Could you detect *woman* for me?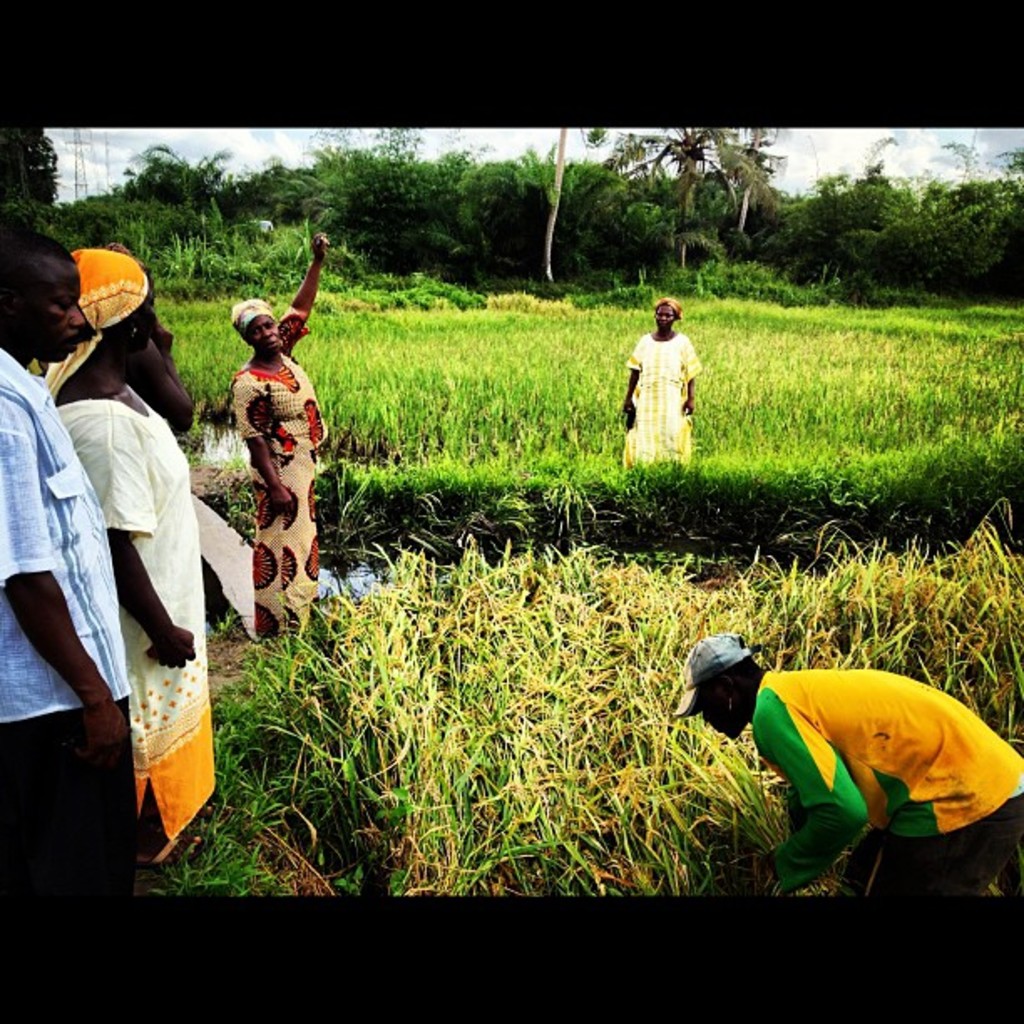
Detection result: (x1=25, y1=226, x2=221, y2=892).
